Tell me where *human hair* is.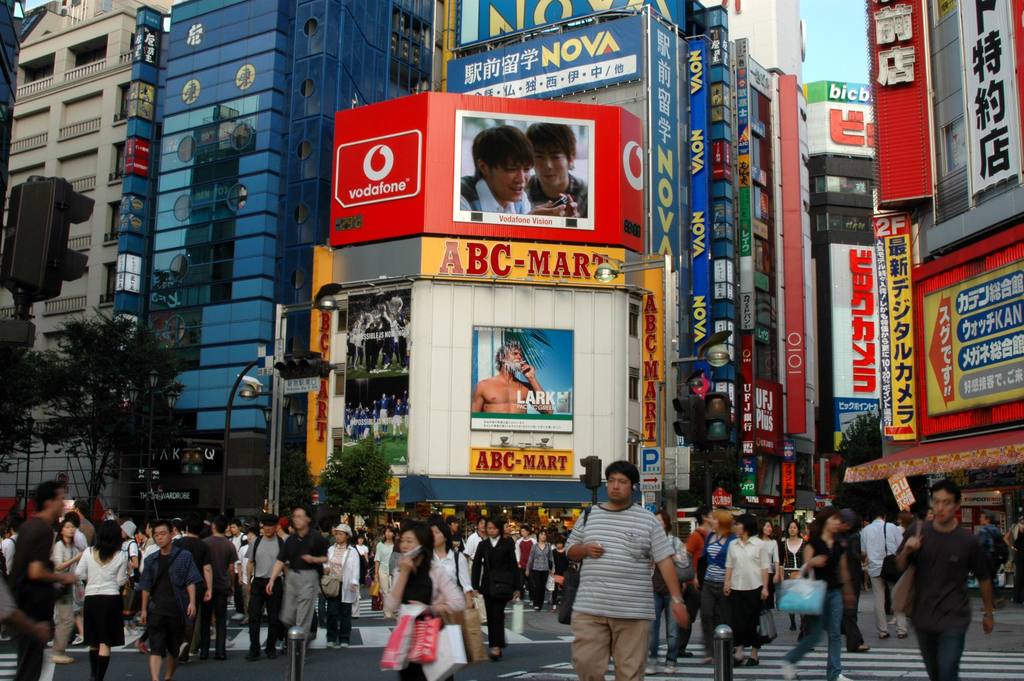
*human hair* is at detection(526, 122, 579, 173).
